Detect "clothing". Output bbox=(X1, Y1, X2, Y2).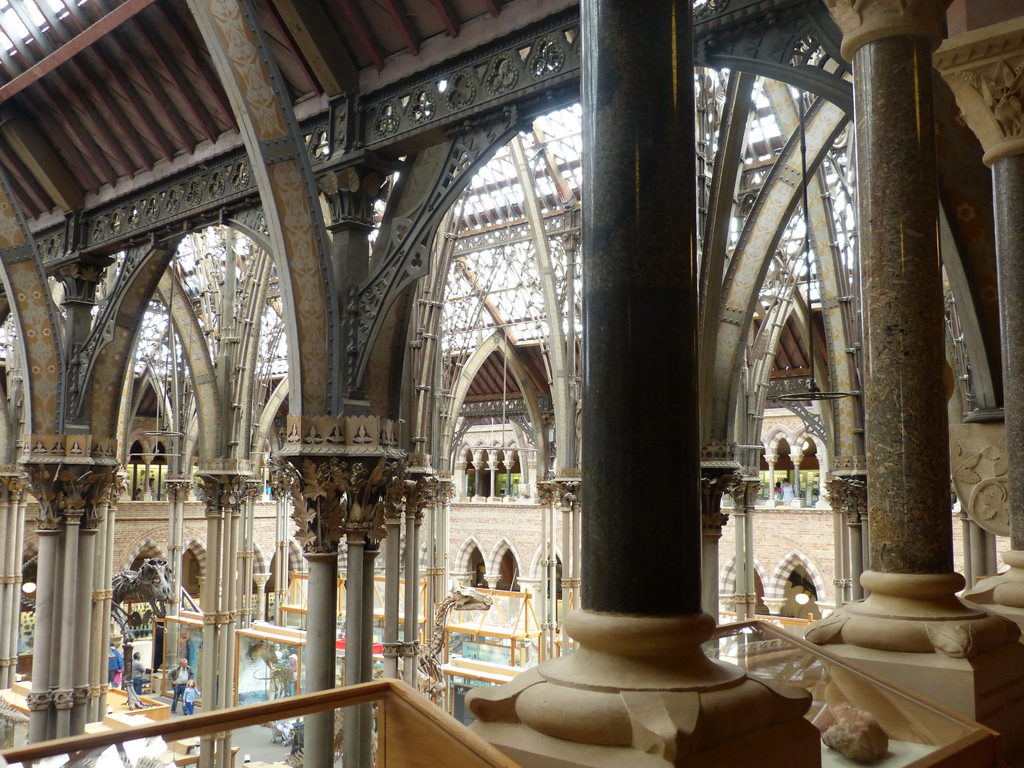
bbox=(166, 666, 192, 708).
